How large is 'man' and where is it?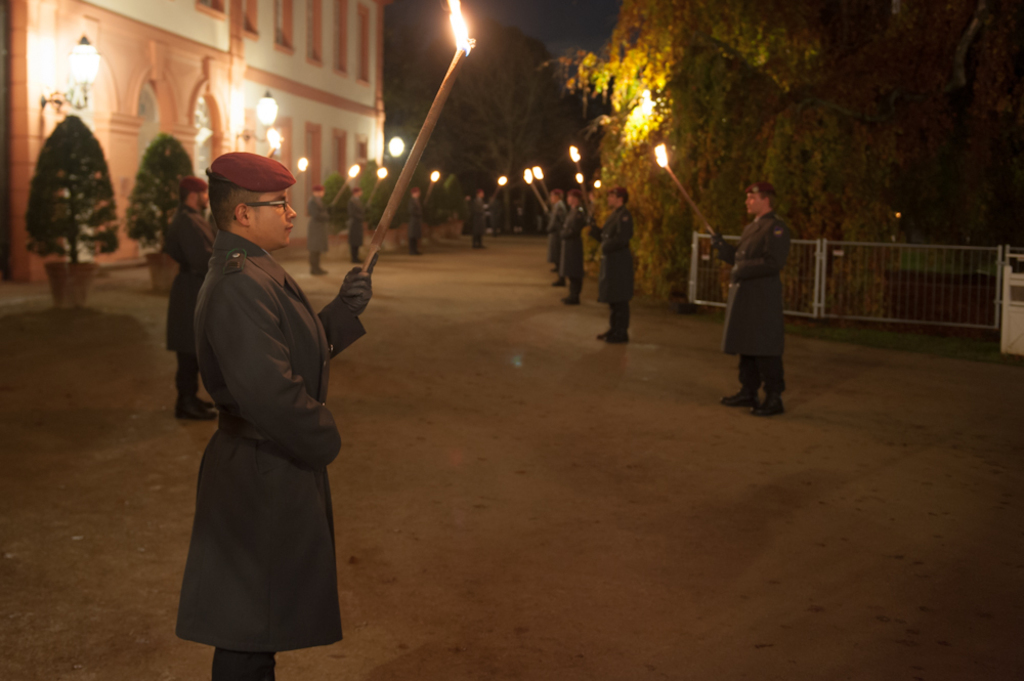
Bounding box: region(719, 180, 812, 418).
